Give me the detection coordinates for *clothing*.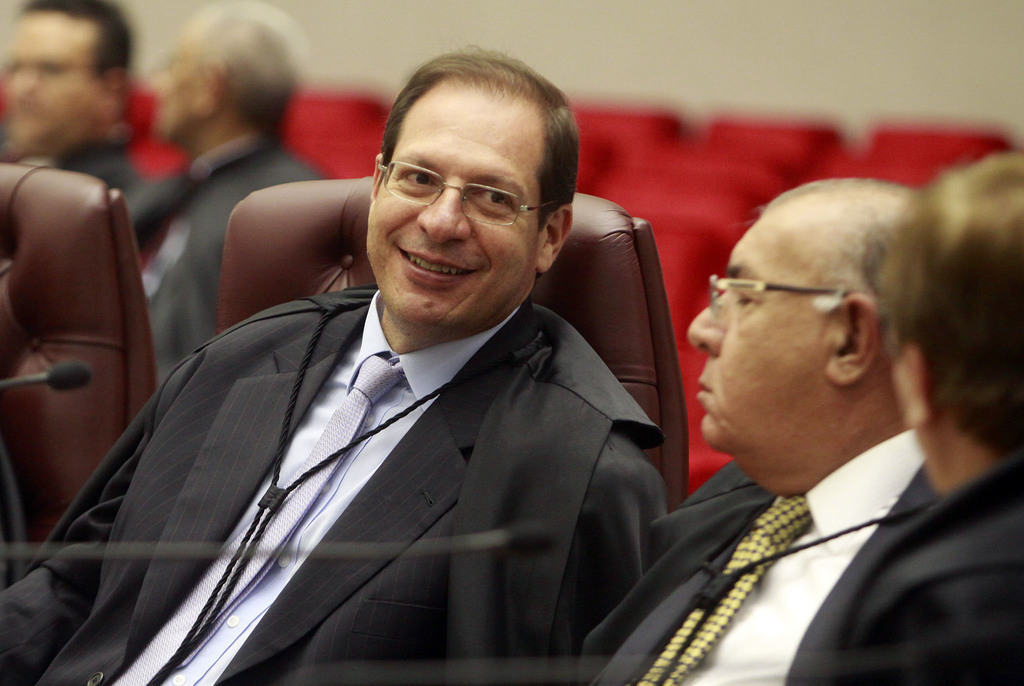
BBox(578, 427, 931, 685).
